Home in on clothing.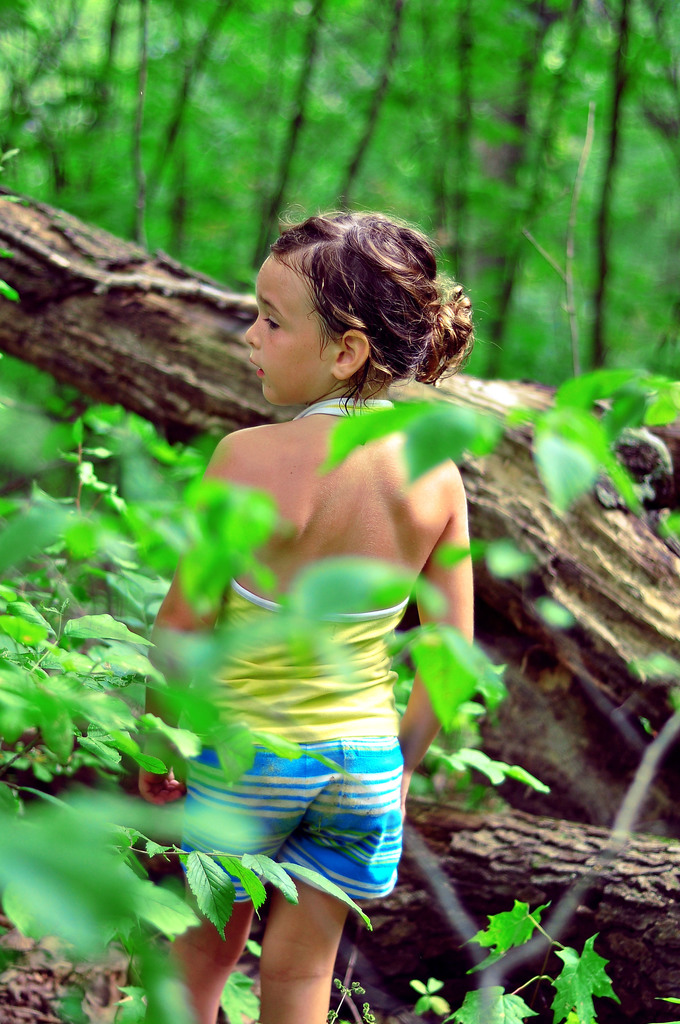
Homed in at 188 388 487 902.
